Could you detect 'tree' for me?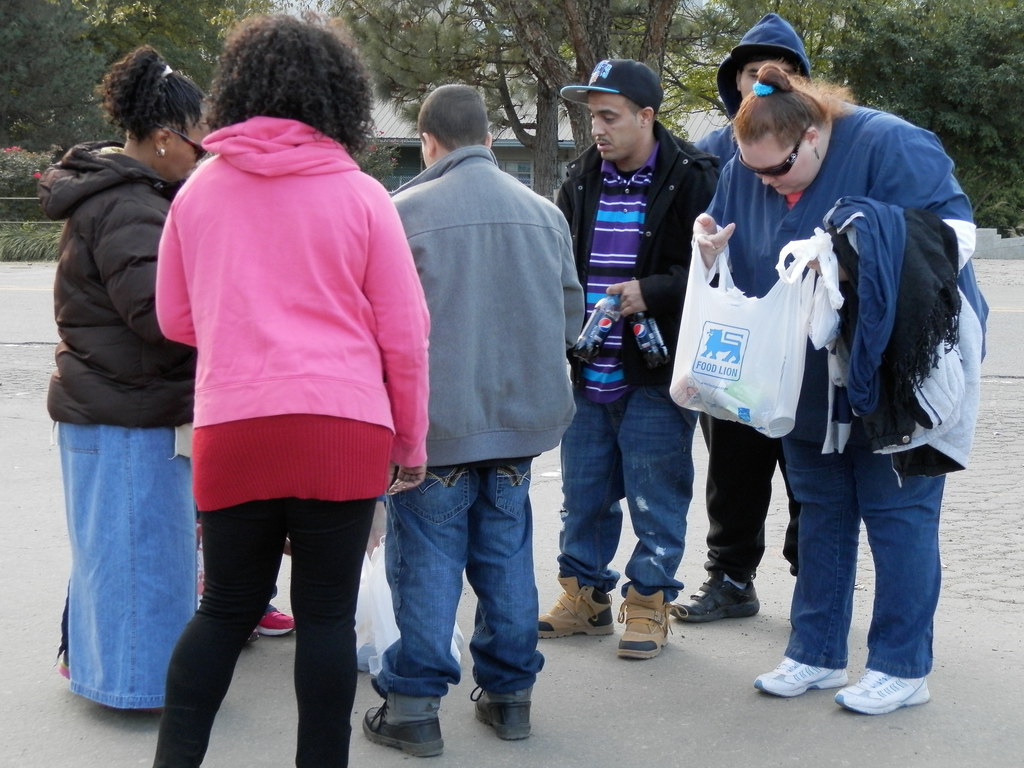
Detection result: [829, 0, 1023, 237].
